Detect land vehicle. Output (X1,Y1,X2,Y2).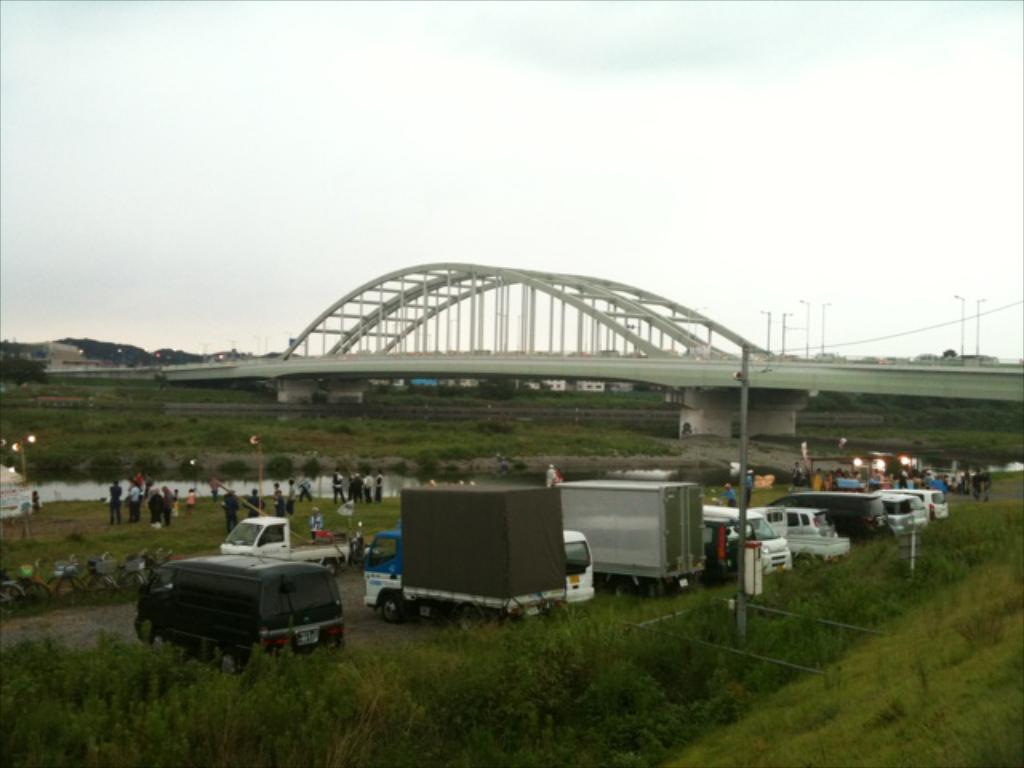
(792,509,834,533).
